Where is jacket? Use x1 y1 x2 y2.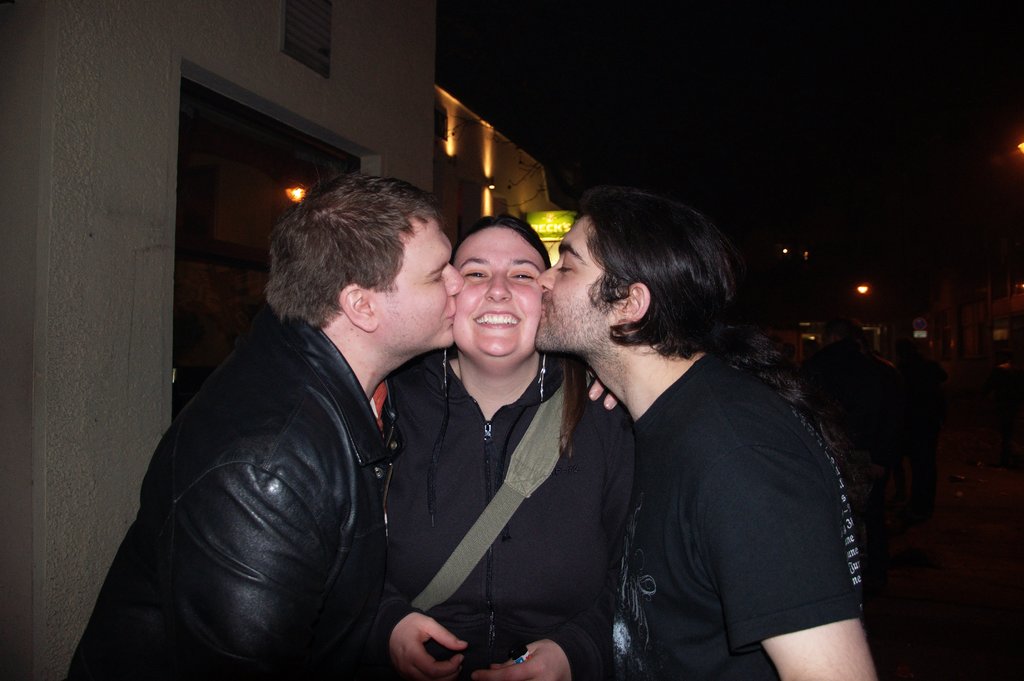
358 350 626 680.
